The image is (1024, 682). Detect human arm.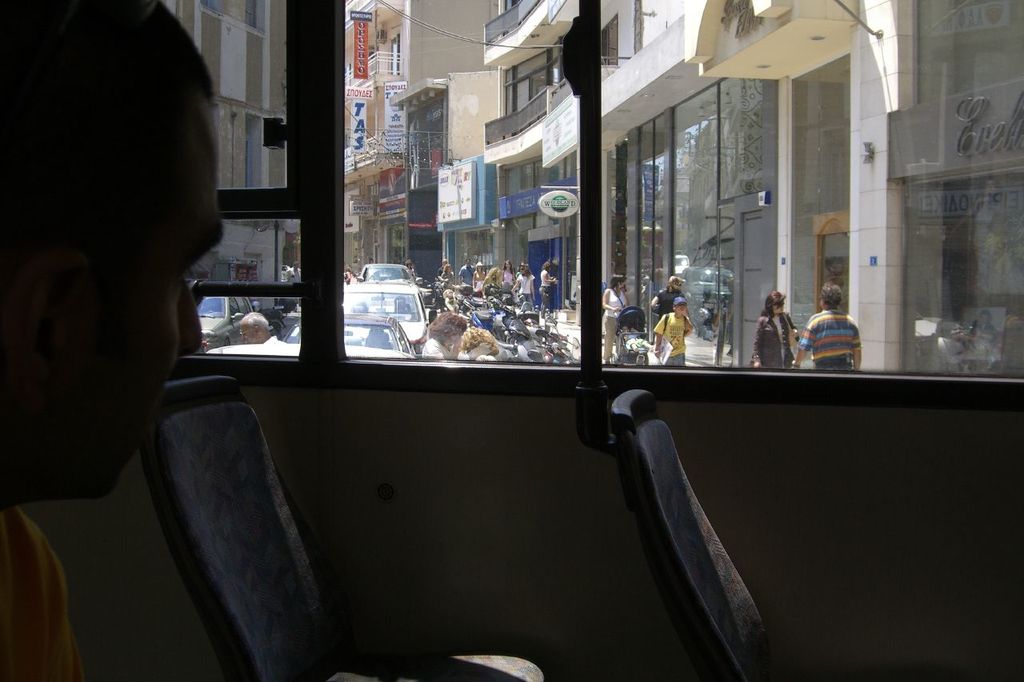
Detection: region(342, 269, 352, 283).
